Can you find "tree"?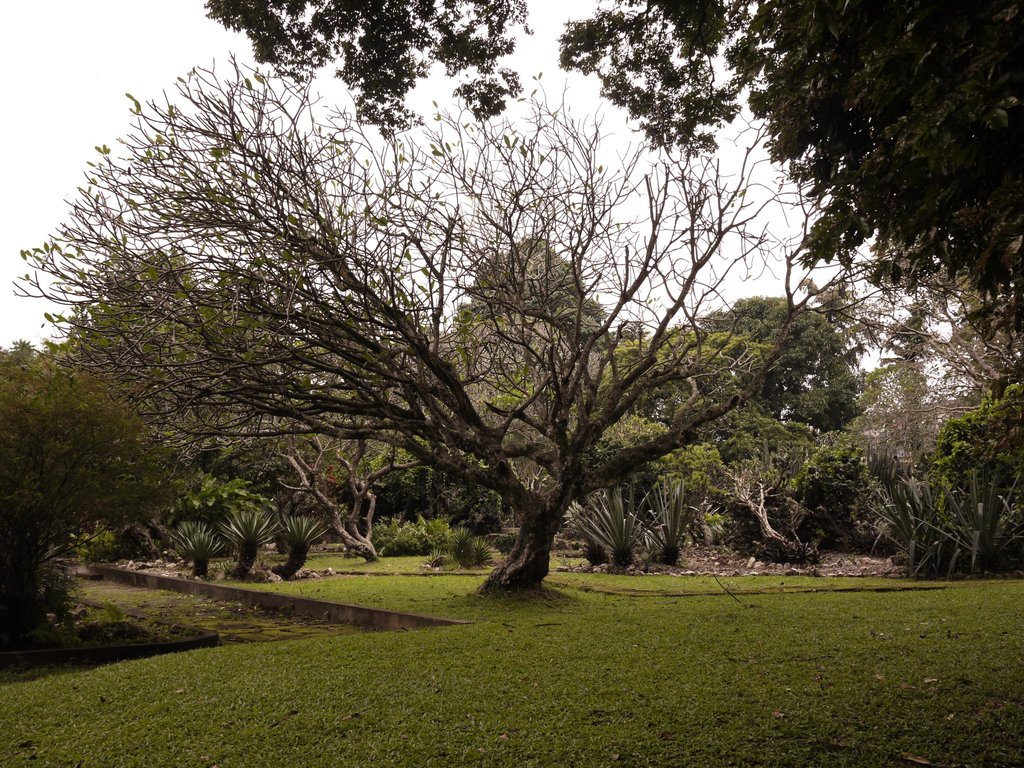
Yes, bounding box: 0, 339, 188, 650.
